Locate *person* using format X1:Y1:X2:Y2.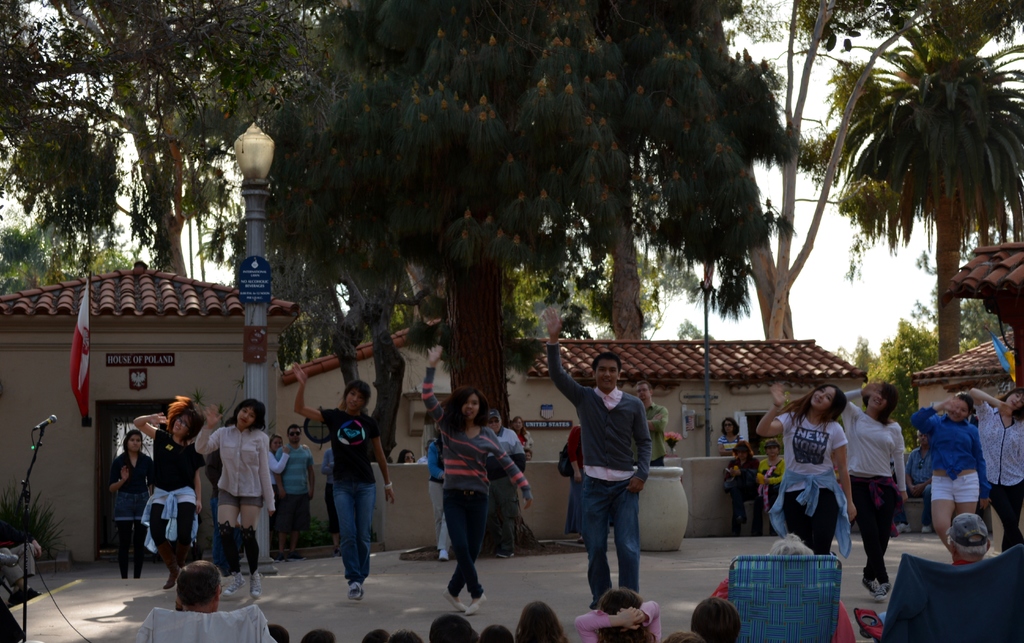
198:392:280:605.
